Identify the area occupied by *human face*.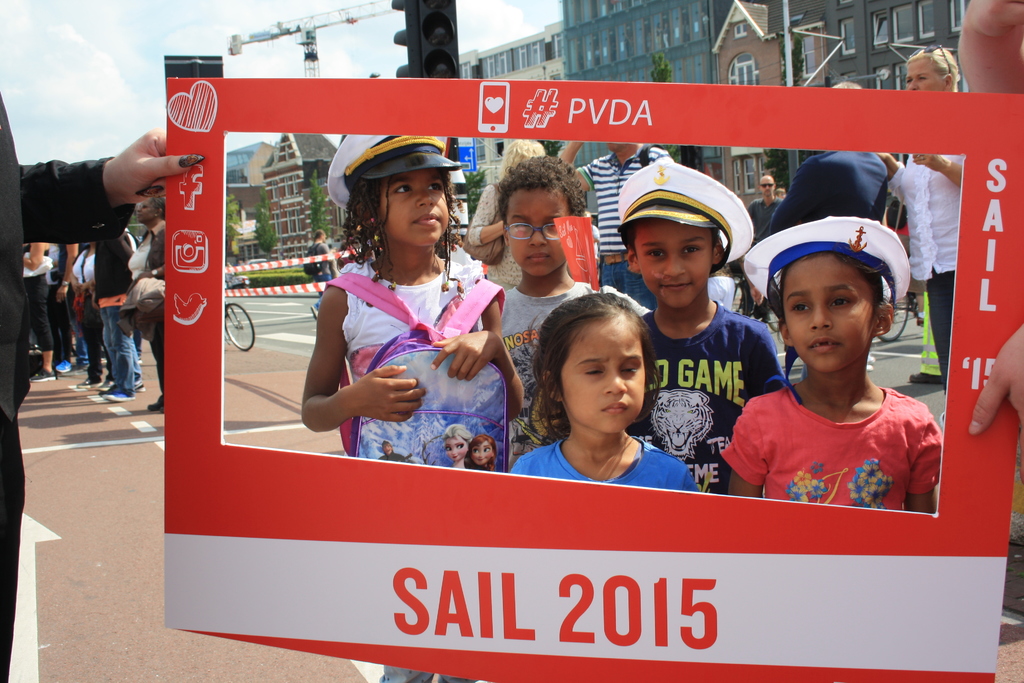
Area: [left=783, top=252, right=874, bottom=370].
